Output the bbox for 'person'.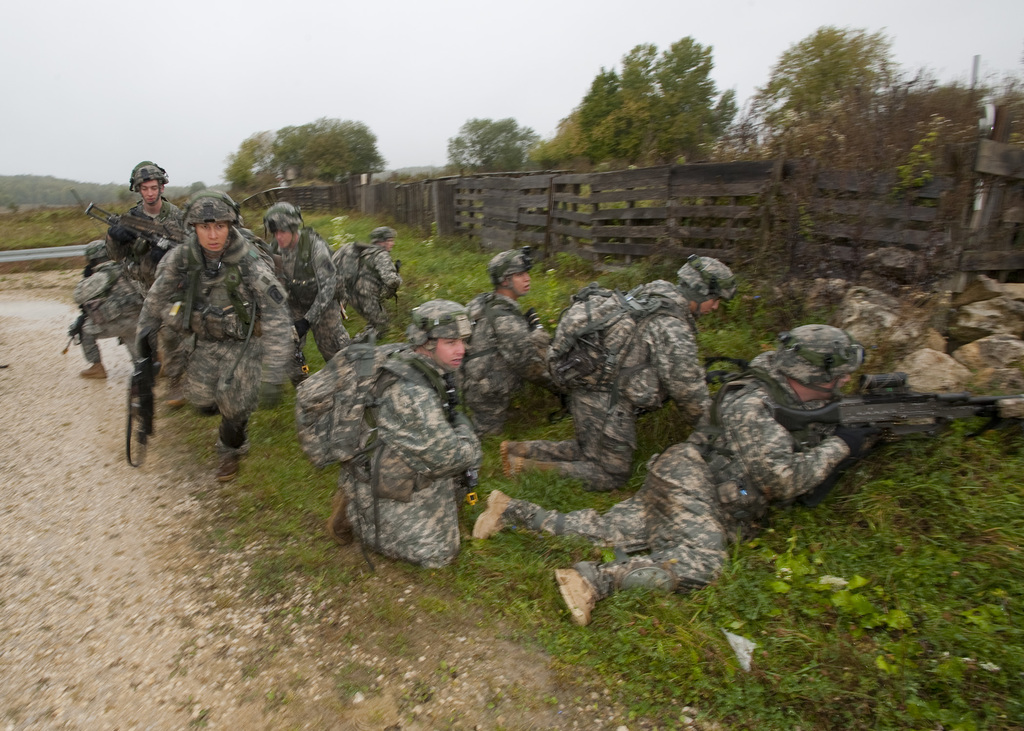
bbox=[468, 317, 872, 616].
